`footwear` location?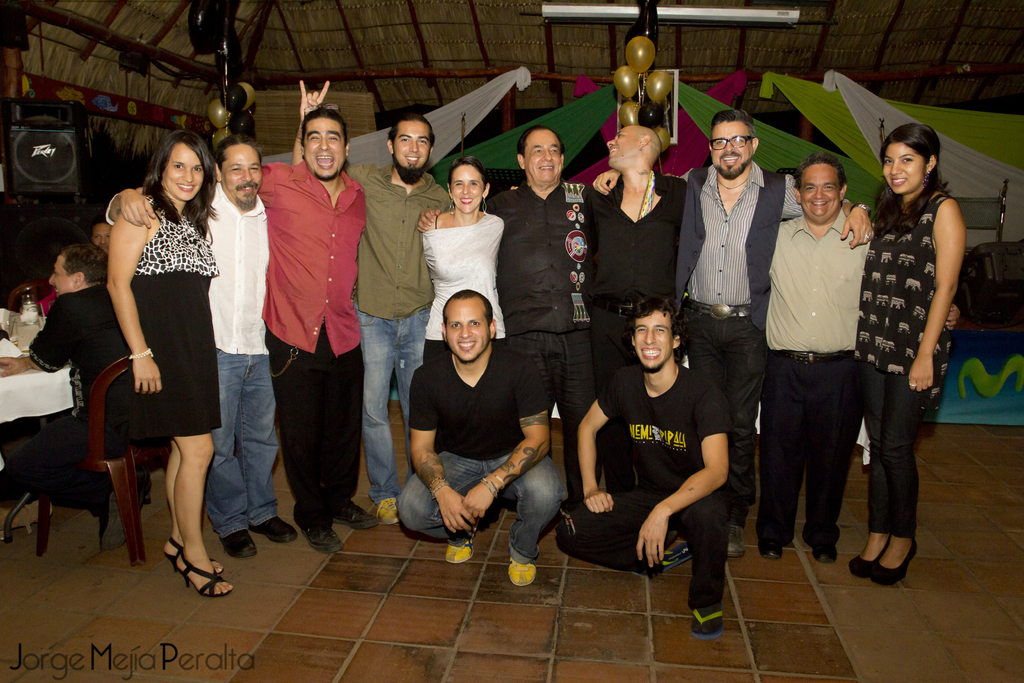
bbox=(644, 541, 692, 574)
